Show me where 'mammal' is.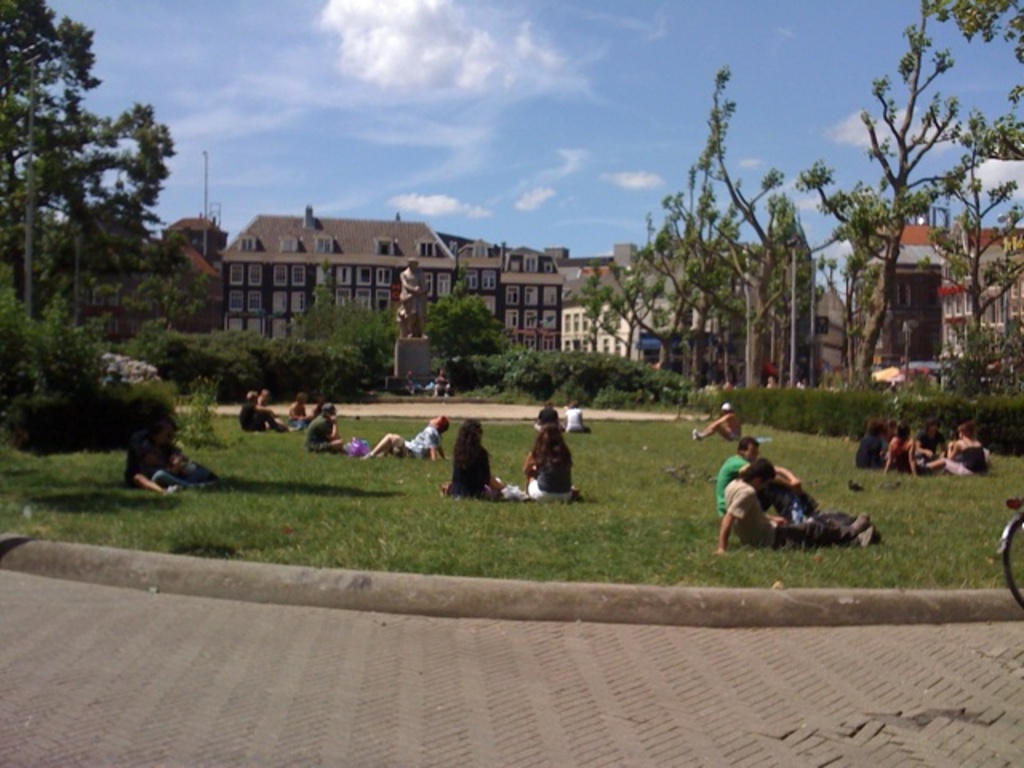
'mammal' is at {"left": 565, "top": 397, "right": 587, "bottom": 430}.
